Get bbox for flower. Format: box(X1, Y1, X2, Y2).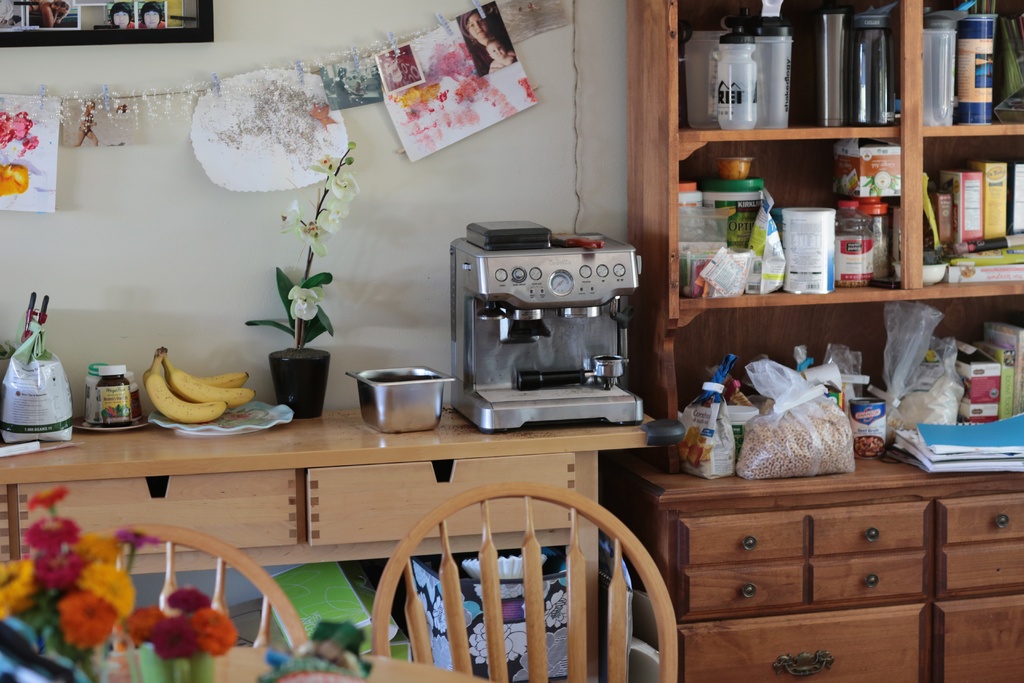
box(111, 523, 163, 549).
